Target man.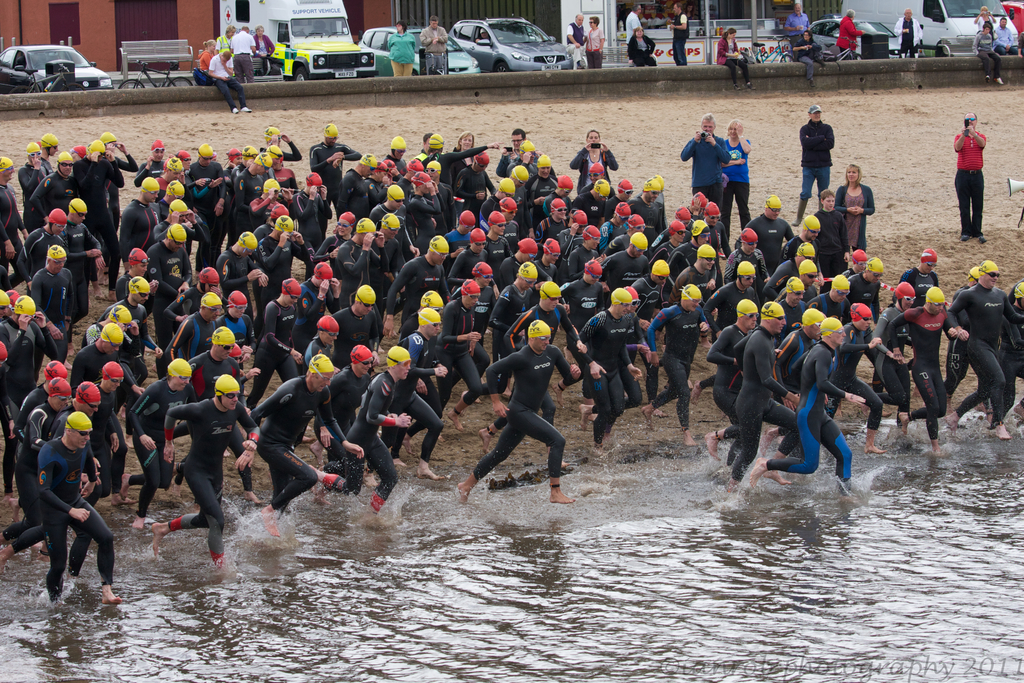
Target region: box=[690, 193, 711, 220].
